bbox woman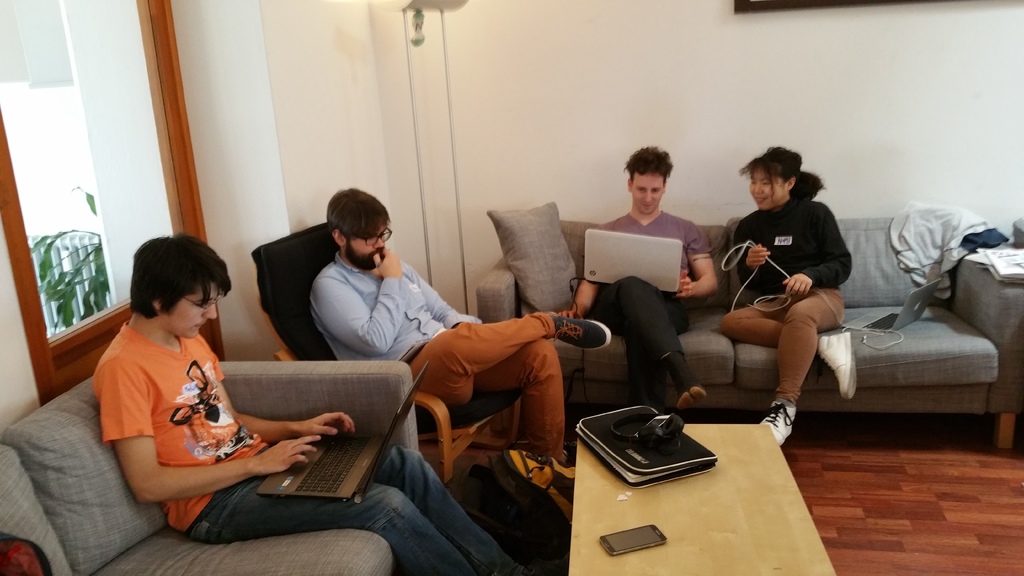
[left=702, top=139, right=861, bottom=454]
